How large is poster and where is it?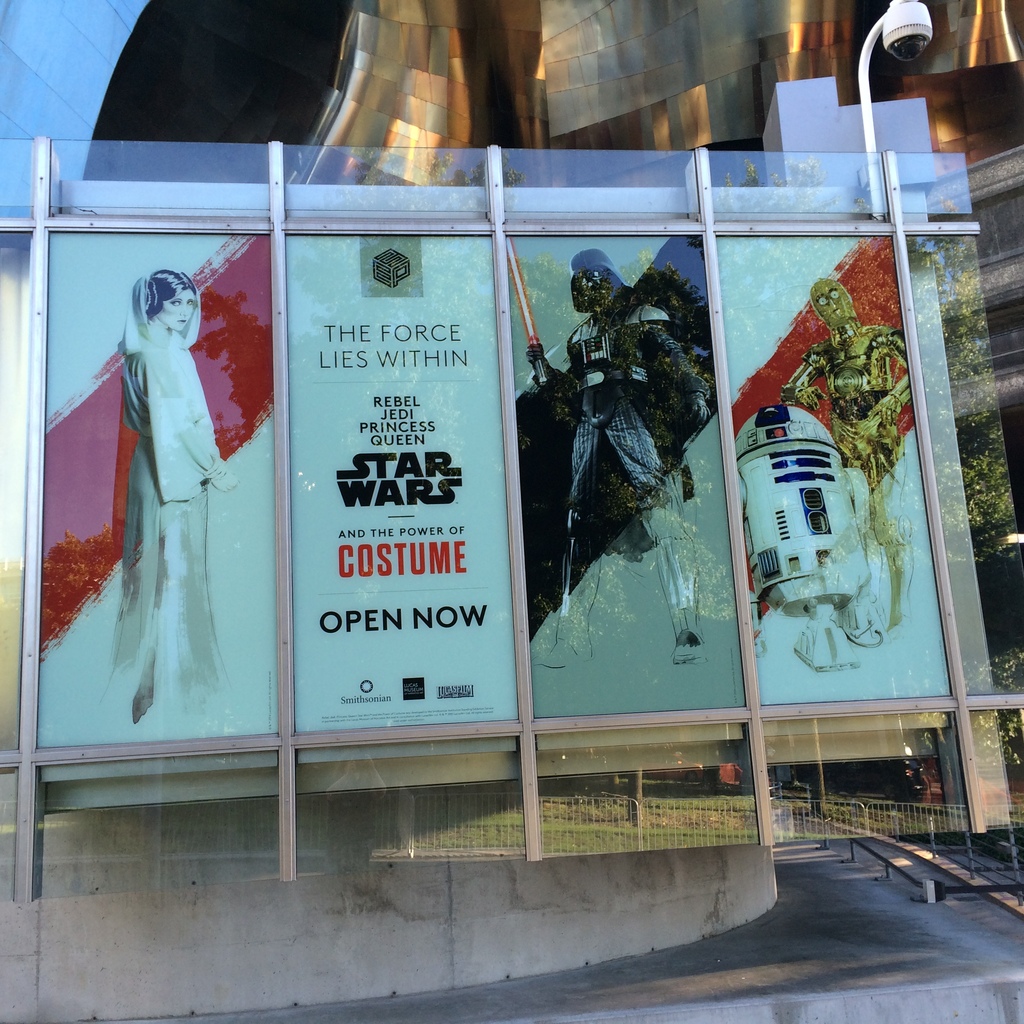
Bounding box: [left=504, top=239, right=749, bottom=719].
